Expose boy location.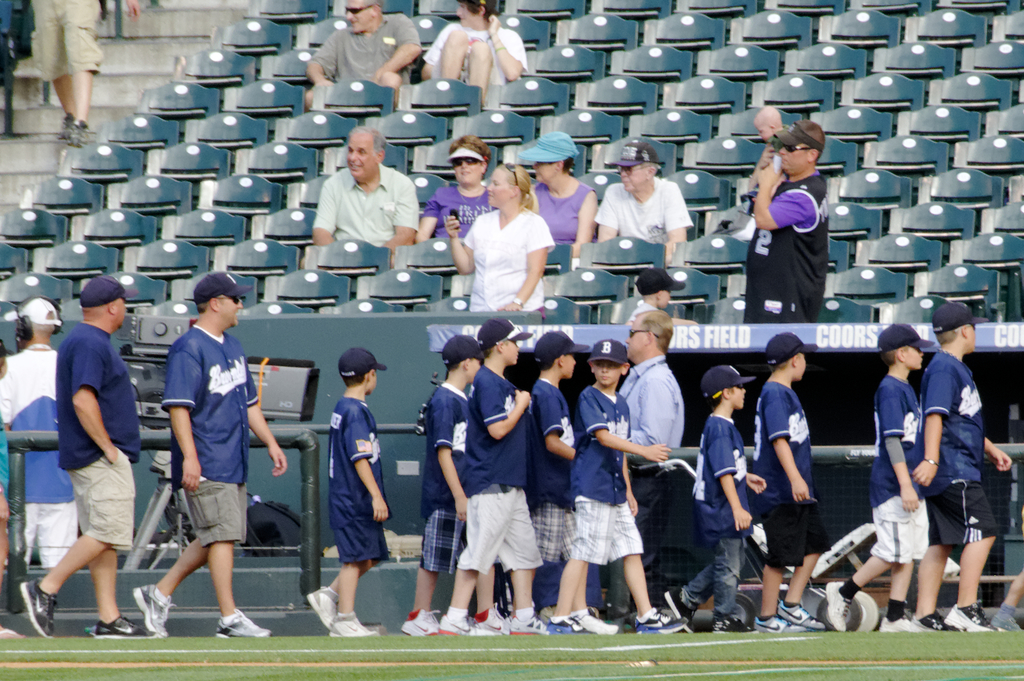
Exposed at x1=909 y1=300 x2=1009 y2=637.
